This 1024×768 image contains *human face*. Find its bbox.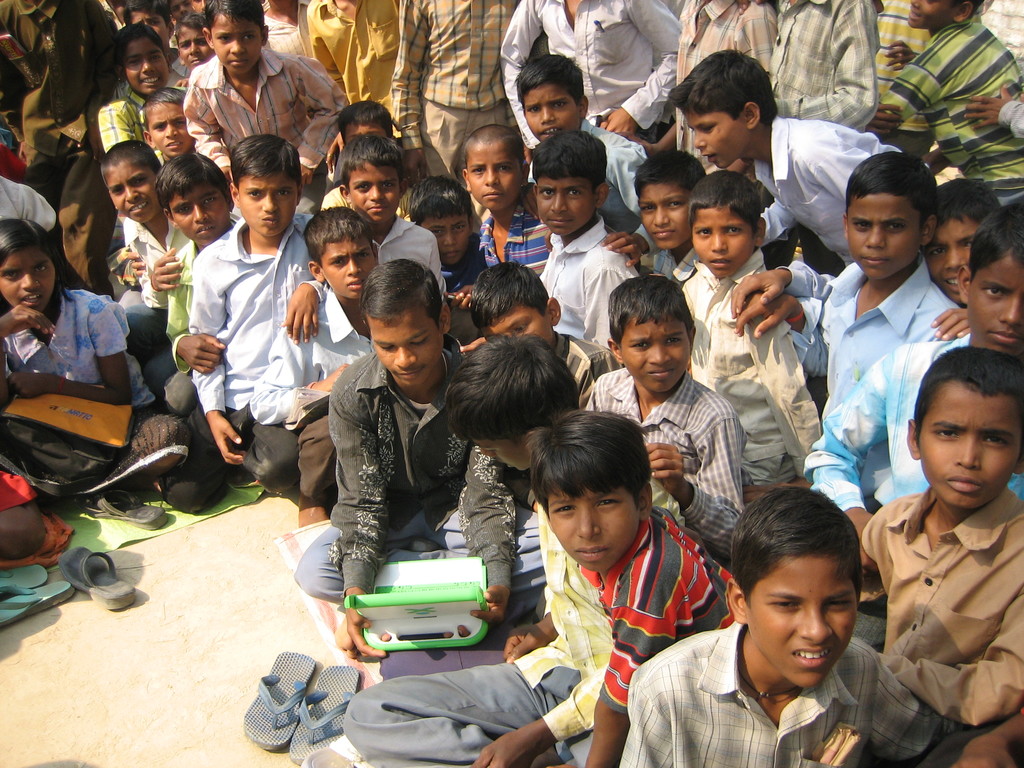
481 299 555 352.
